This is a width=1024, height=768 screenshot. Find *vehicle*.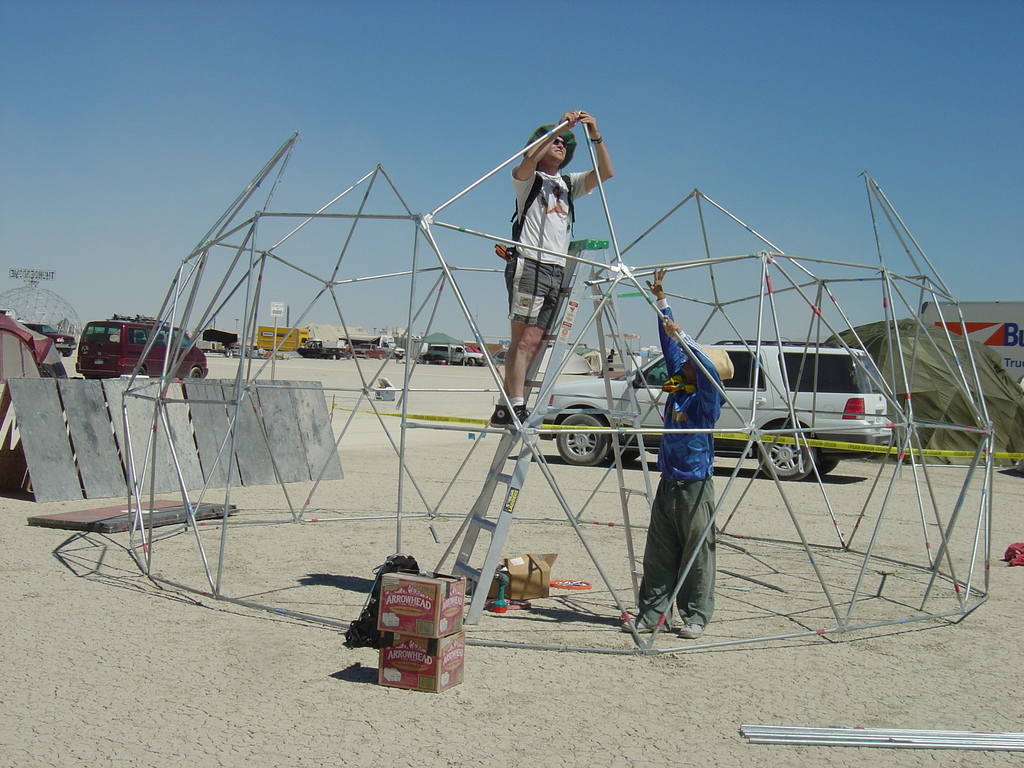
Bounding box: {"x1": 351, "y1": 344, "x2": 388, "y2": 358}.
